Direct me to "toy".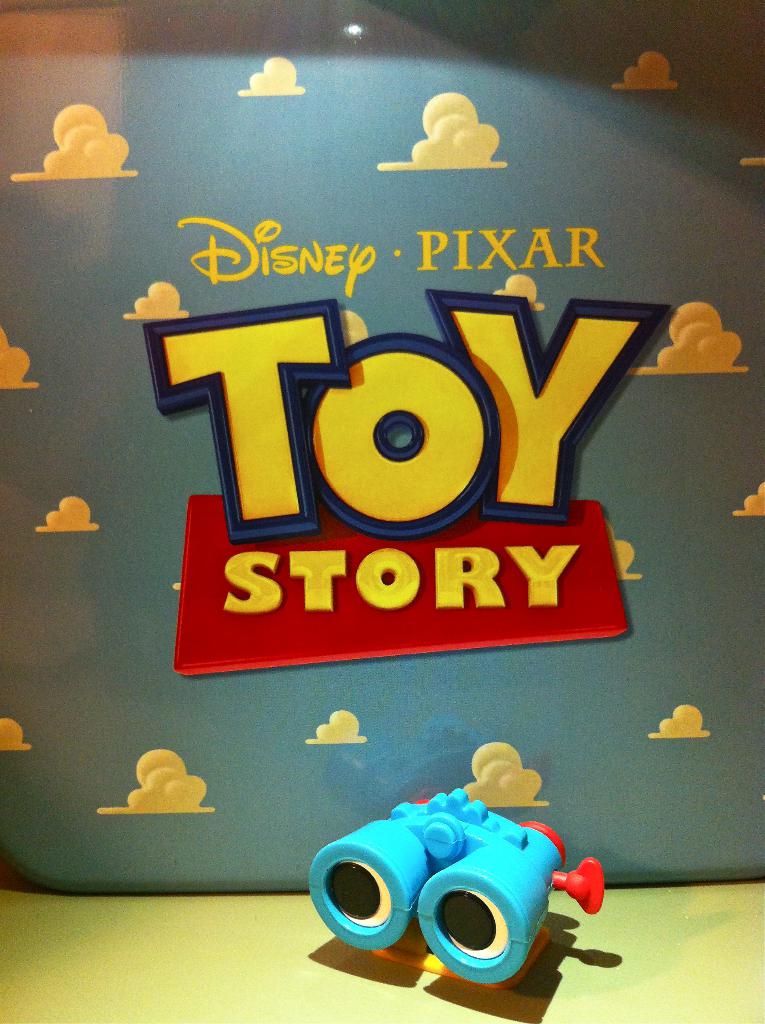
Direction: BBox(0, 325, 38, 385).
